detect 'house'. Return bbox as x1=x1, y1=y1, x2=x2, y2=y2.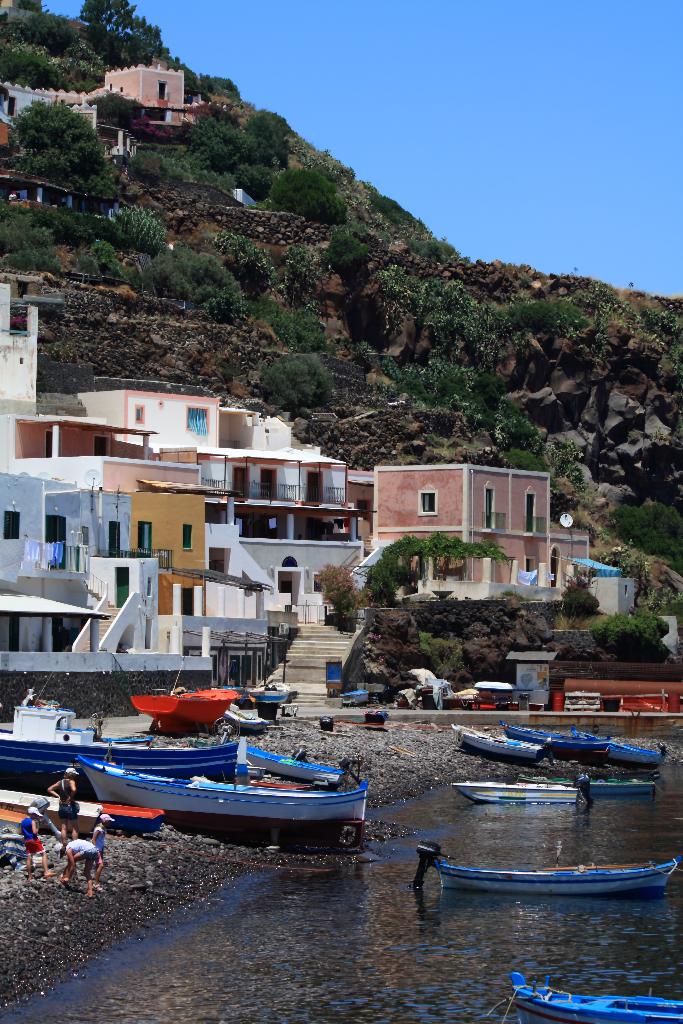
x1=1, y1=59, x2=227, y2=145.
